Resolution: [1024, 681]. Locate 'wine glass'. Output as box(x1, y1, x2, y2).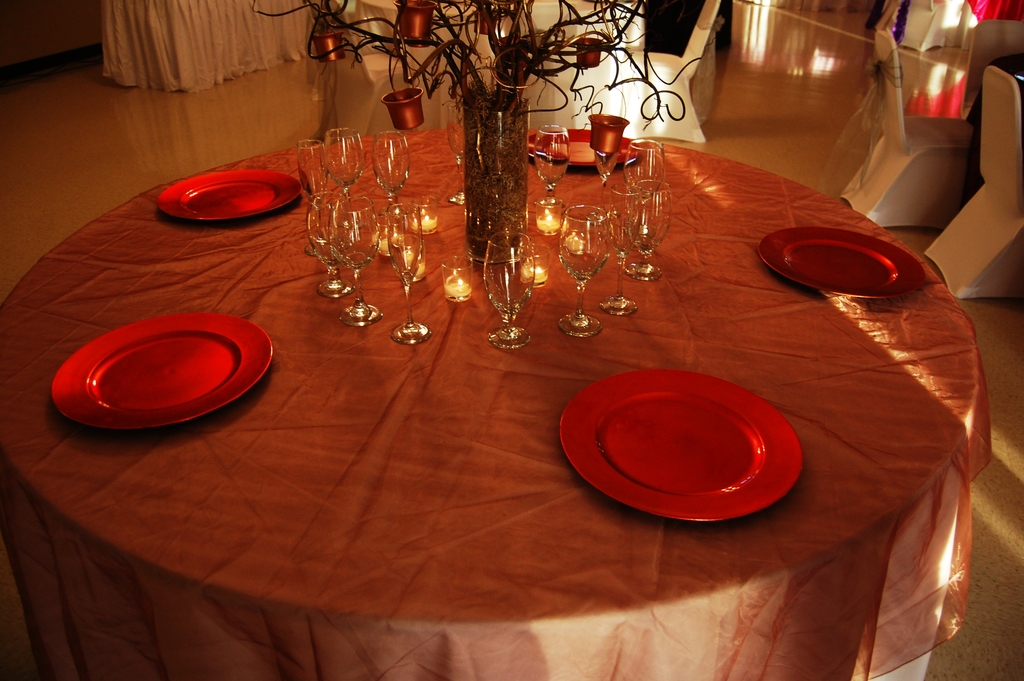
box(322, 130, 365, 230).
